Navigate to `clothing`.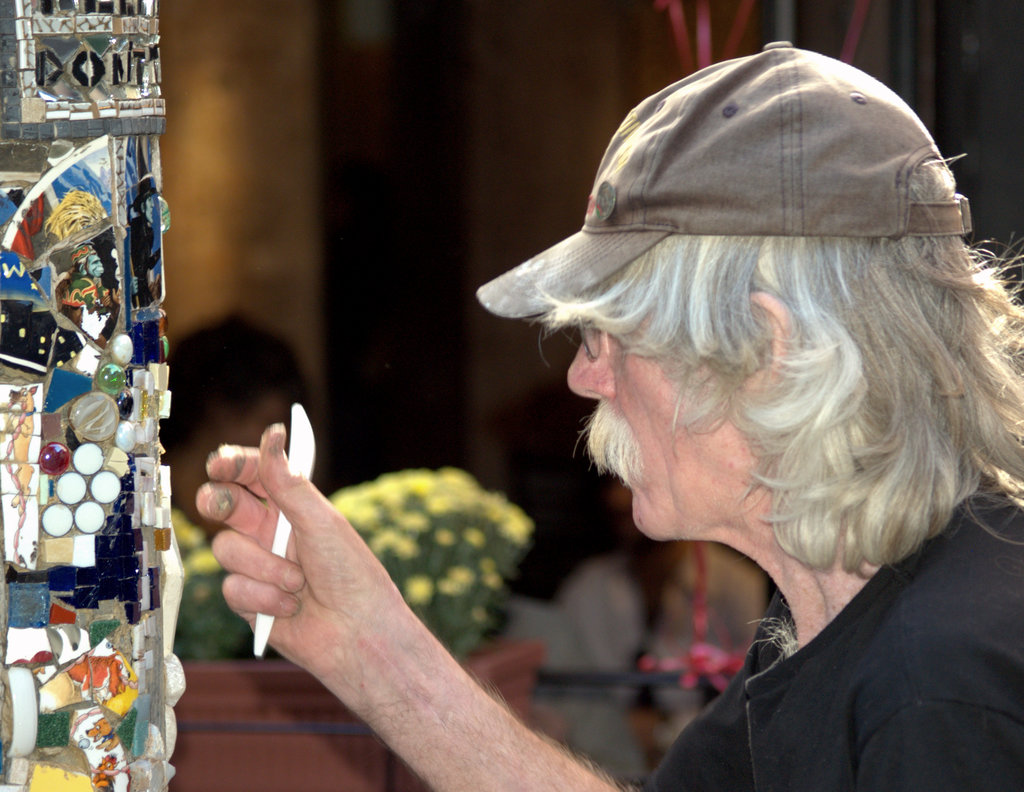
Navigation target: left=474, top=36, right=974, bottom=318.
